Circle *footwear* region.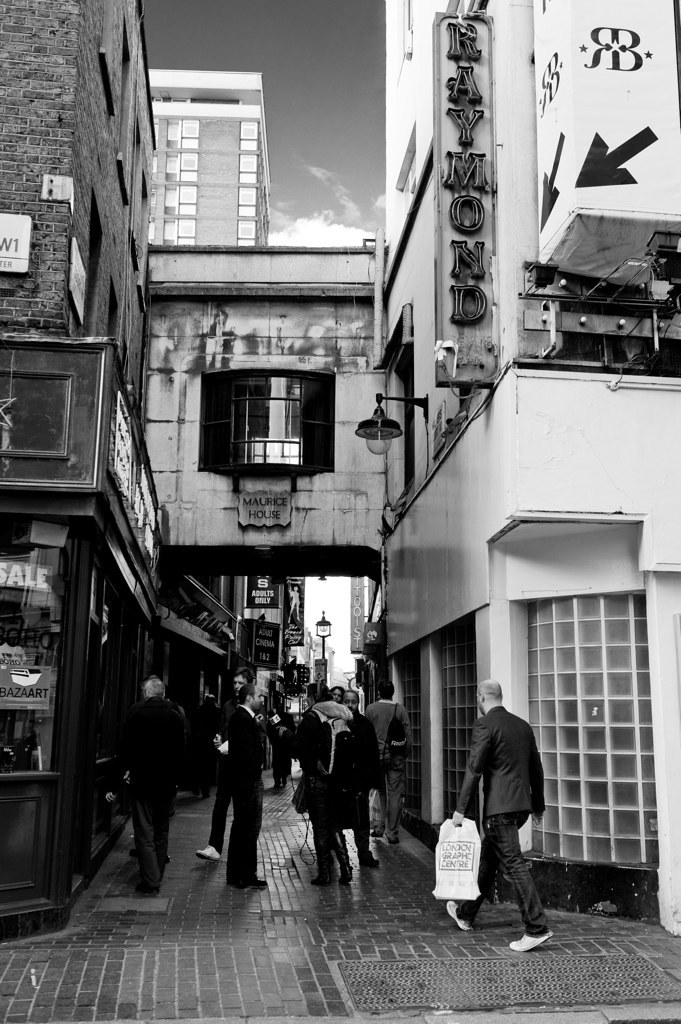
Region: pyautogui.locateOnScreen(505, 935, 553, 951).
